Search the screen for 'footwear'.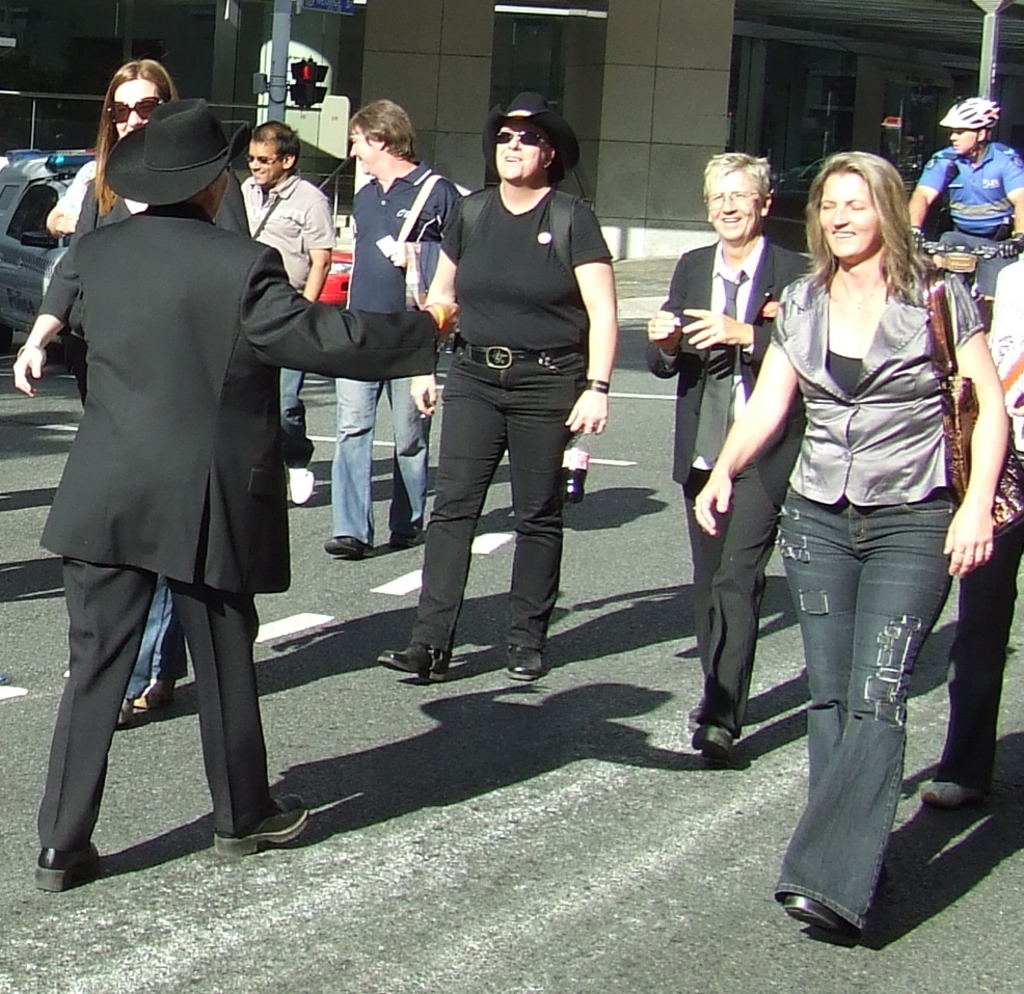
Found at bbox(323, 529, 372, 559).
